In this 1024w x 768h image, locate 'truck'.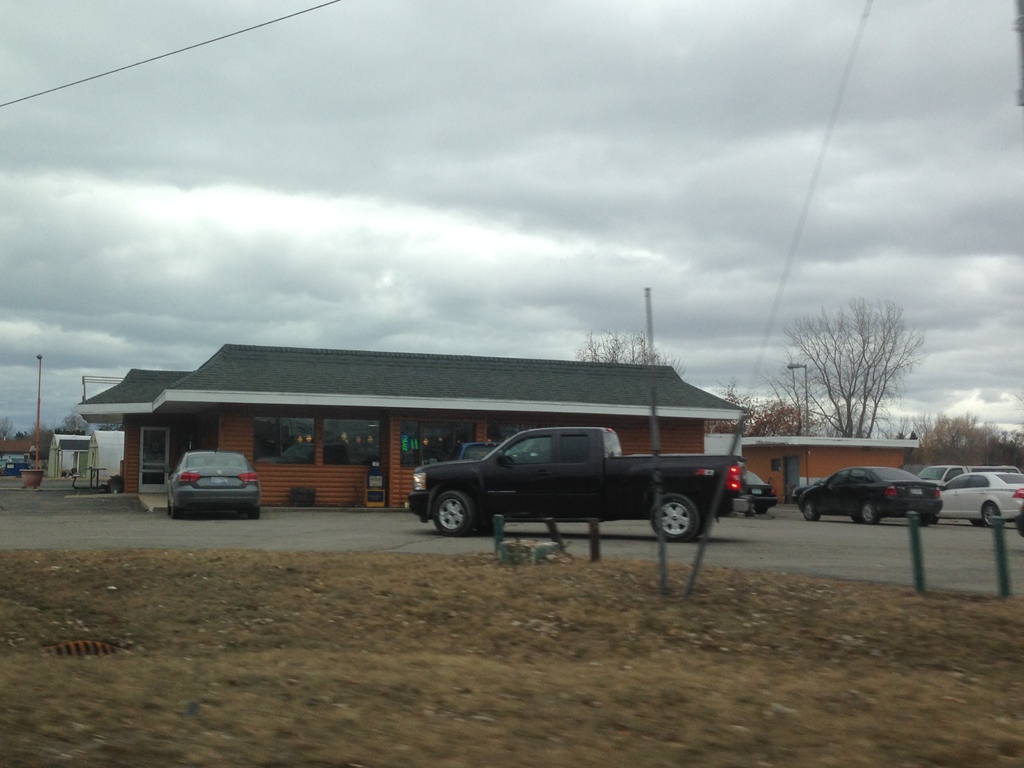
Bounding box: region(408, 420, 740, 559).
